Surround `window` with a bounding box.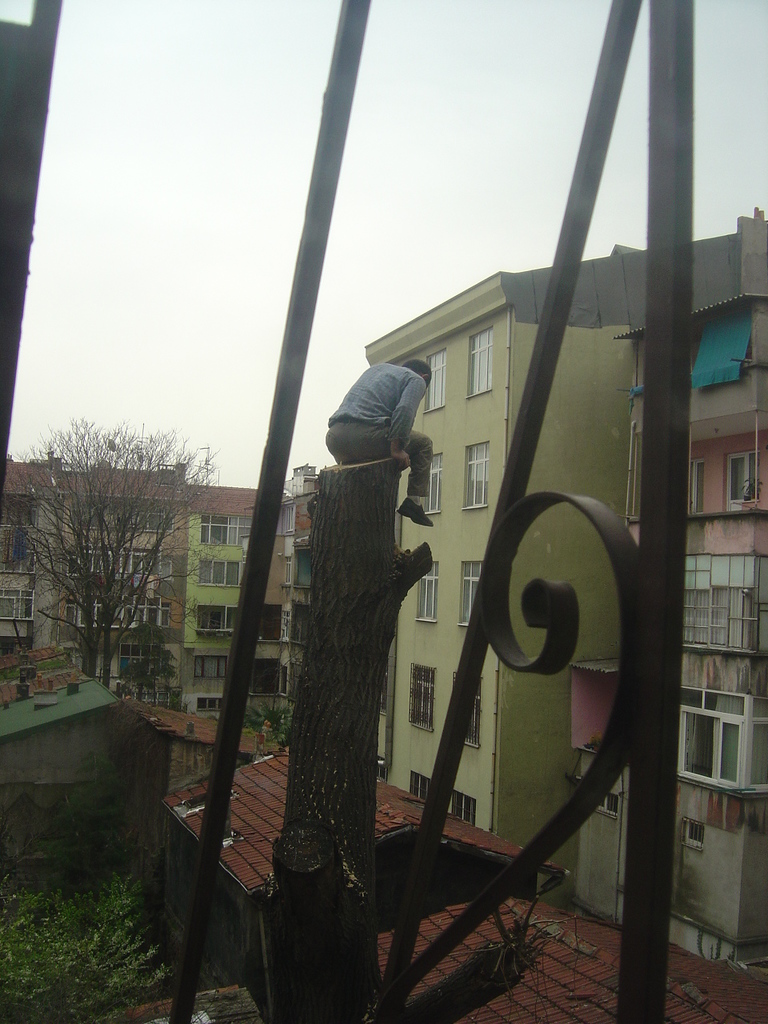
<box>188,658,232,684</box>.
